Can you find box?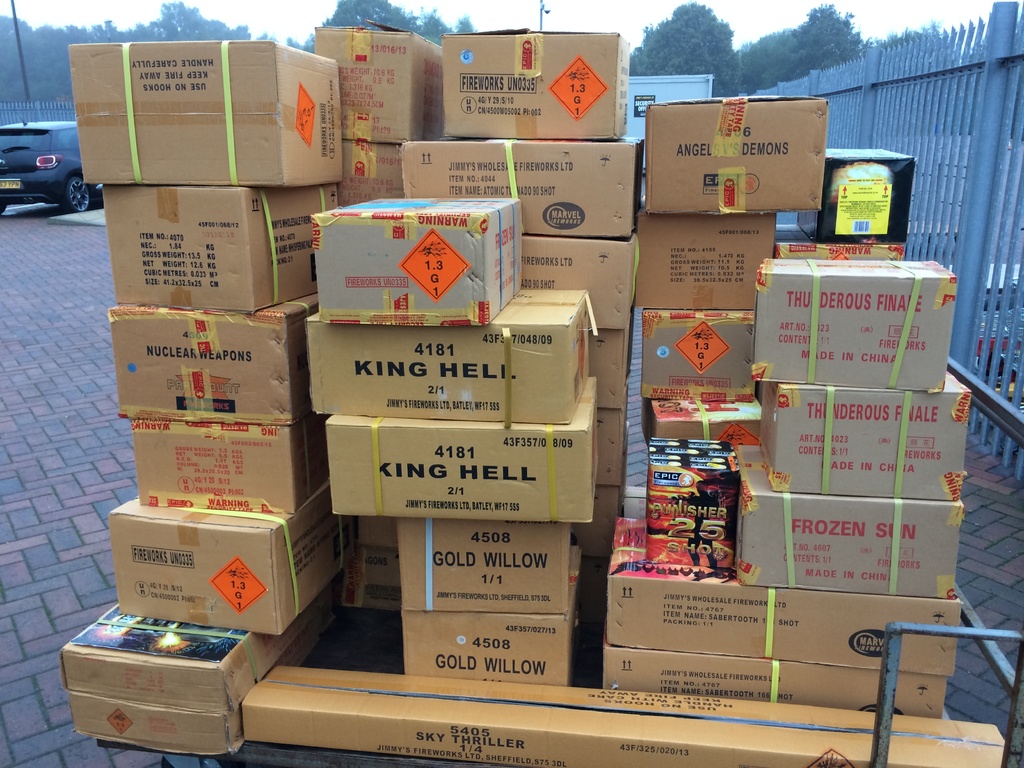
Yes, bounding box: [left=93, top=181, right=332, bottom=320].
